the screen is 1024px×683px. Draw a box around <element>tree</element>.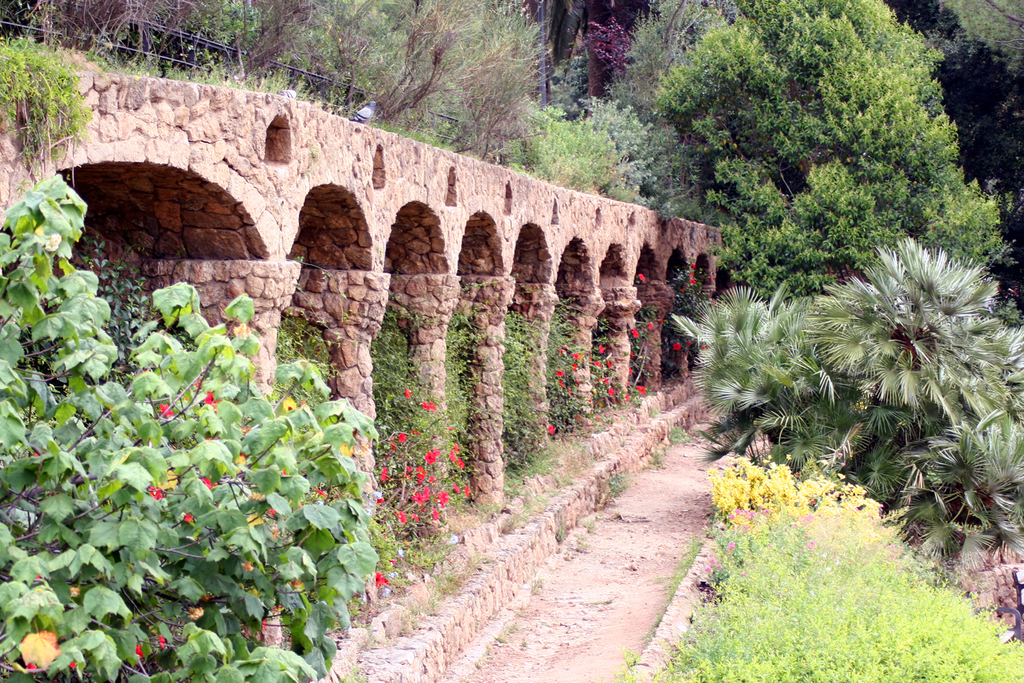
Rect(606, 17, 999, 311).
